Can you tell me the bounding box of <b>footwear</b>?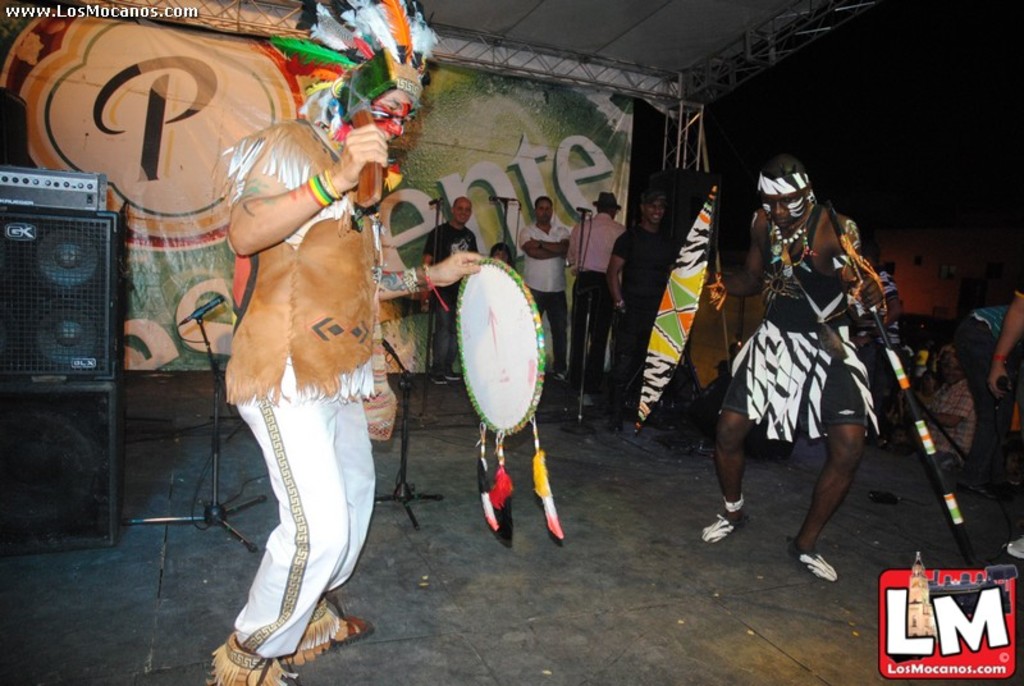
box(447, 371, 461, 383).
